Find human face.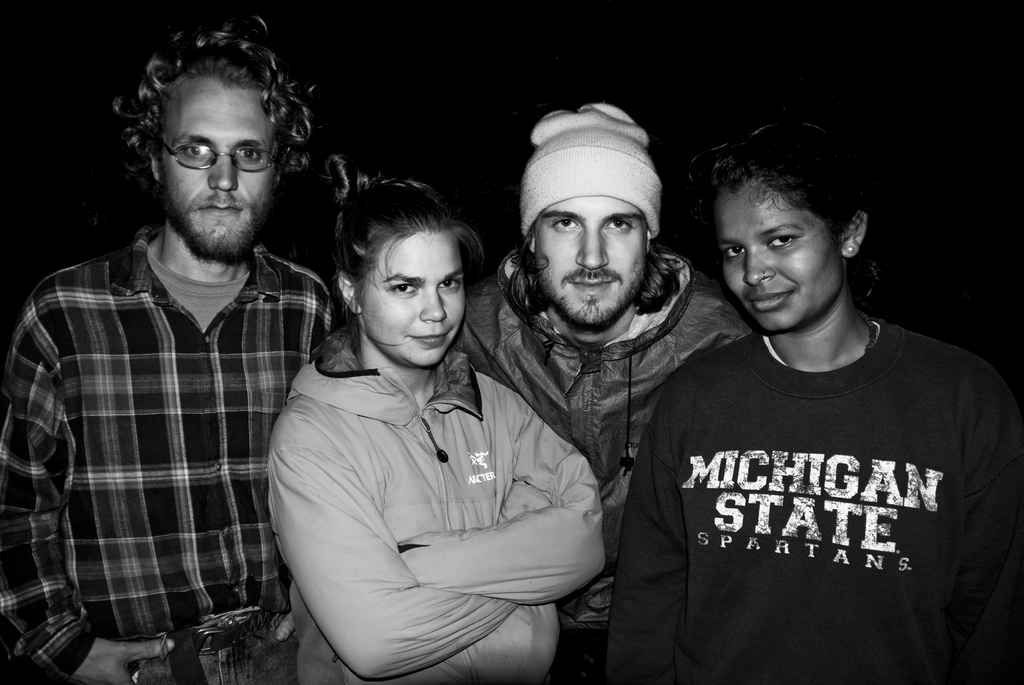
530,193,645,331.
